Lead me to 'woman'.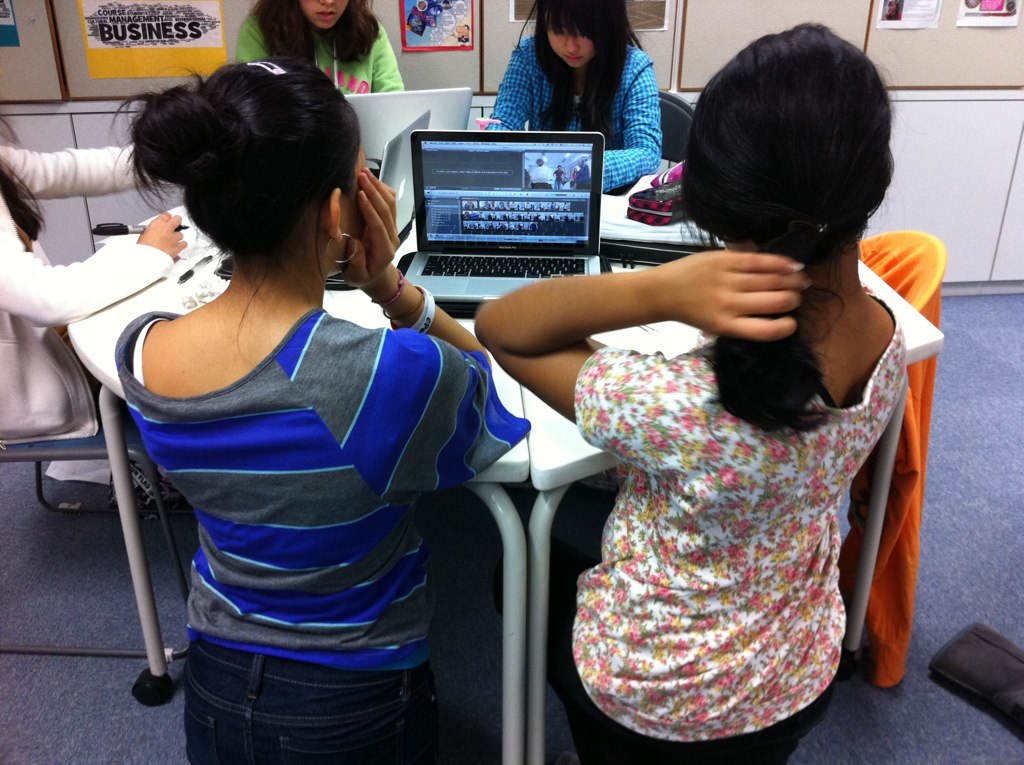
Lead to <box>0,115,186,510</box>.
